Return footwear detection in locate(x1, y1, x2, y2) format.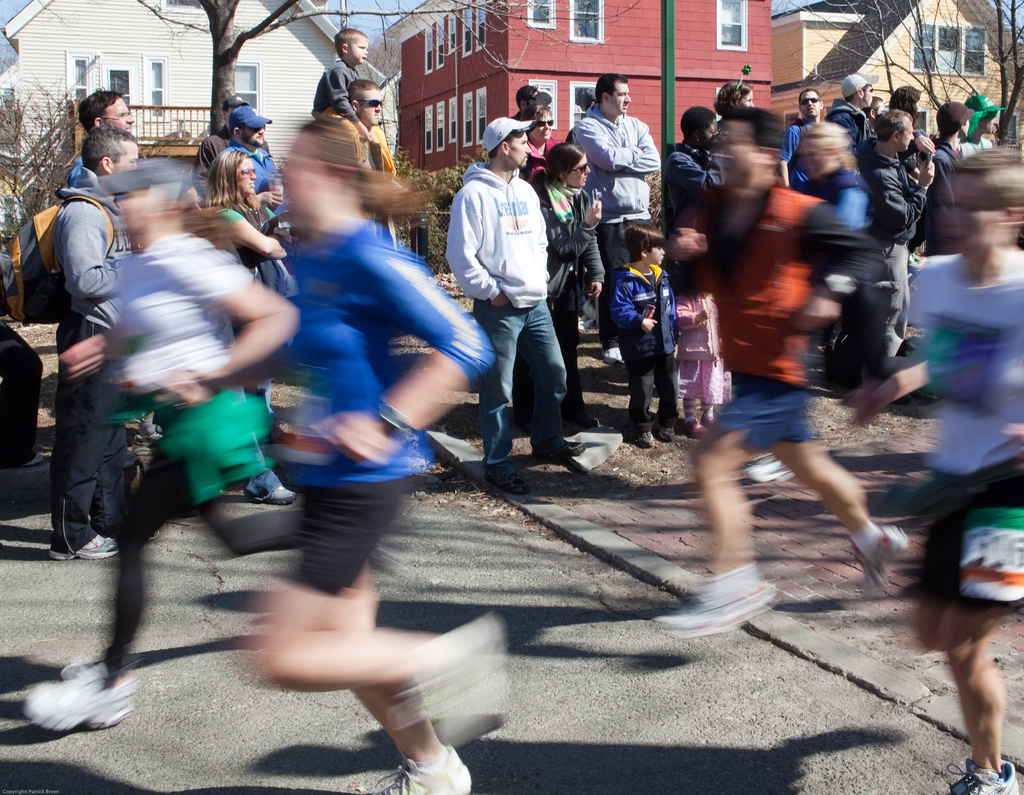
locate(18, 663, 118, 750).
